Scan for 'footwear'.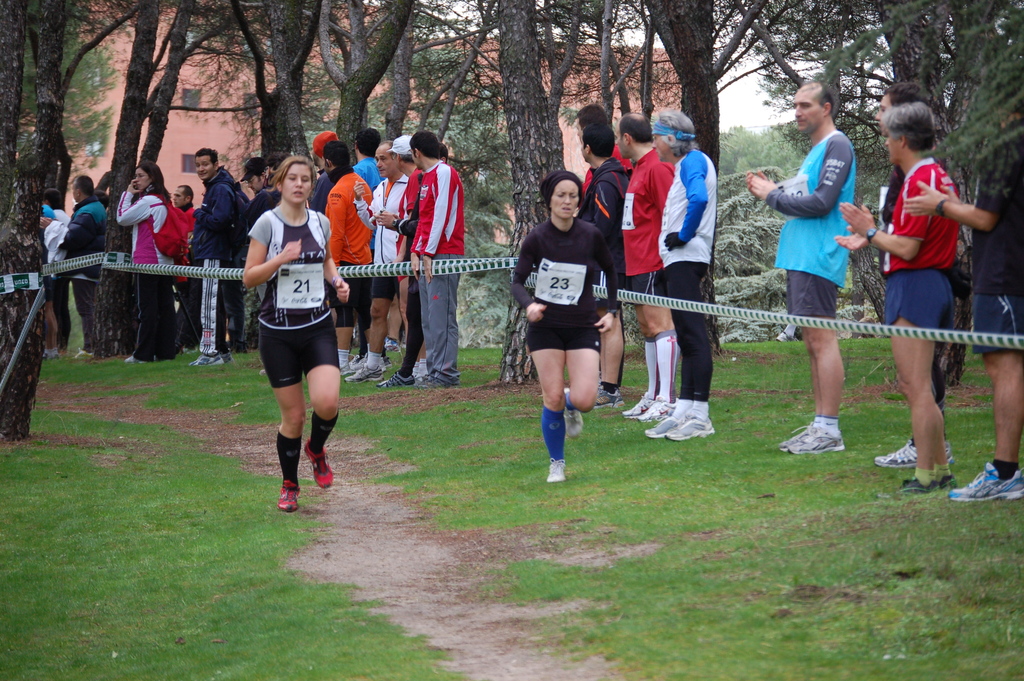
Scan result: 641/397/673/418.
